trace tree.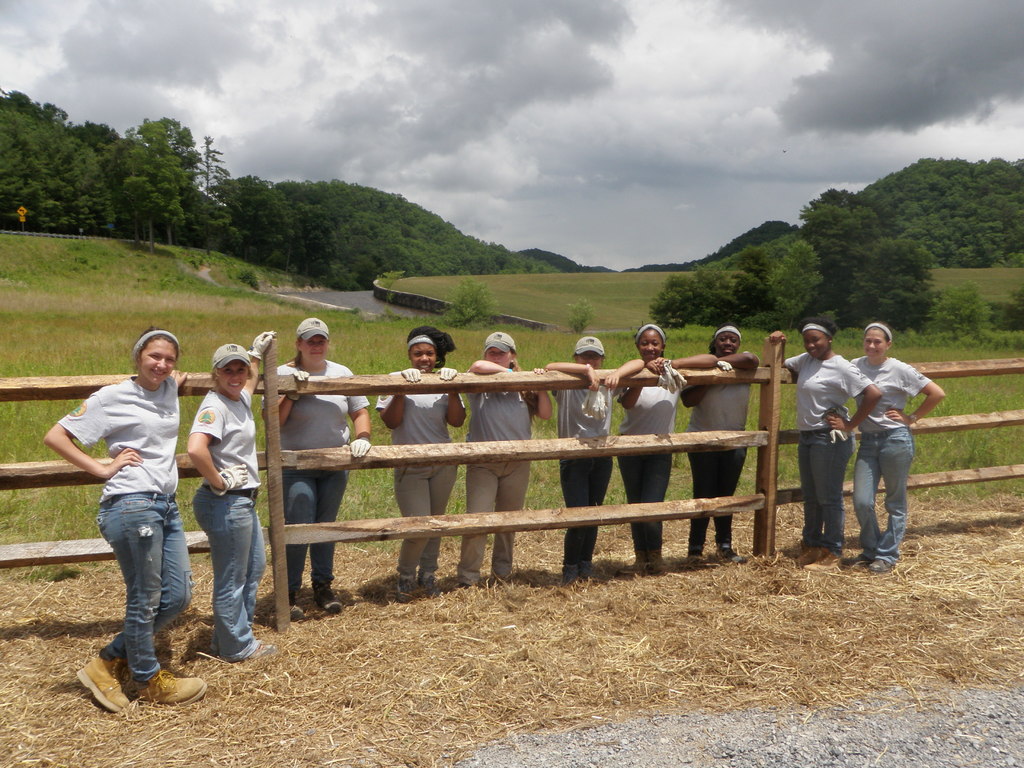
Traced to 787,179,896,310.
